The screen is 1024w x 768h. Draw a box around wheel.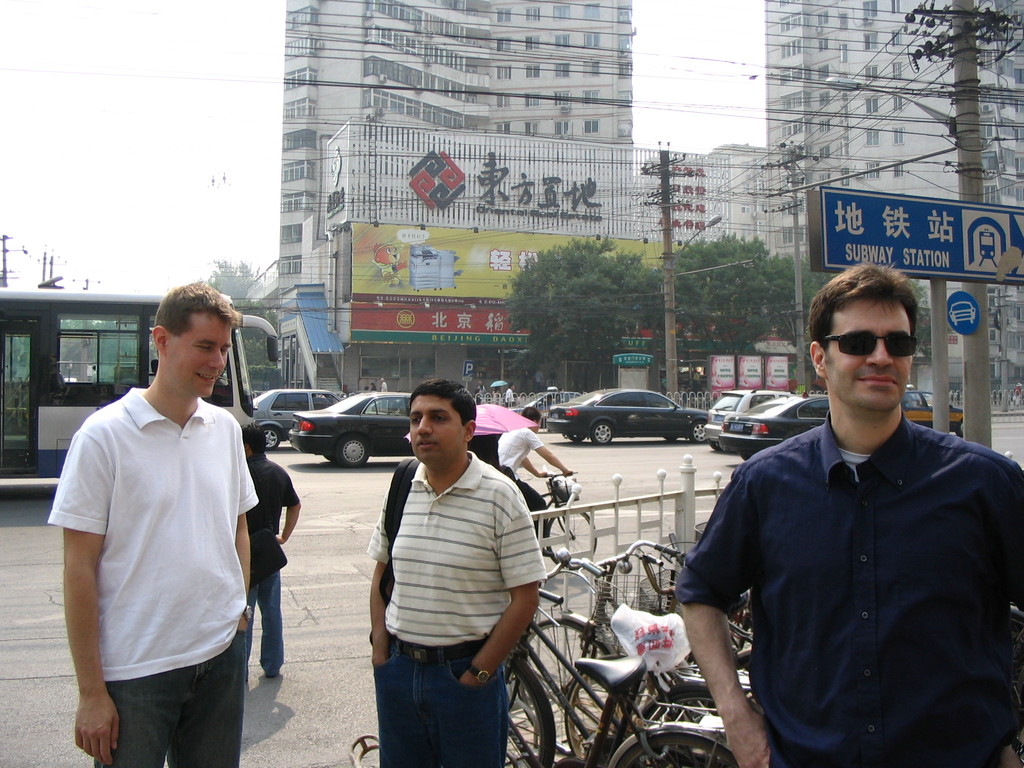
(335,437,374,470).
